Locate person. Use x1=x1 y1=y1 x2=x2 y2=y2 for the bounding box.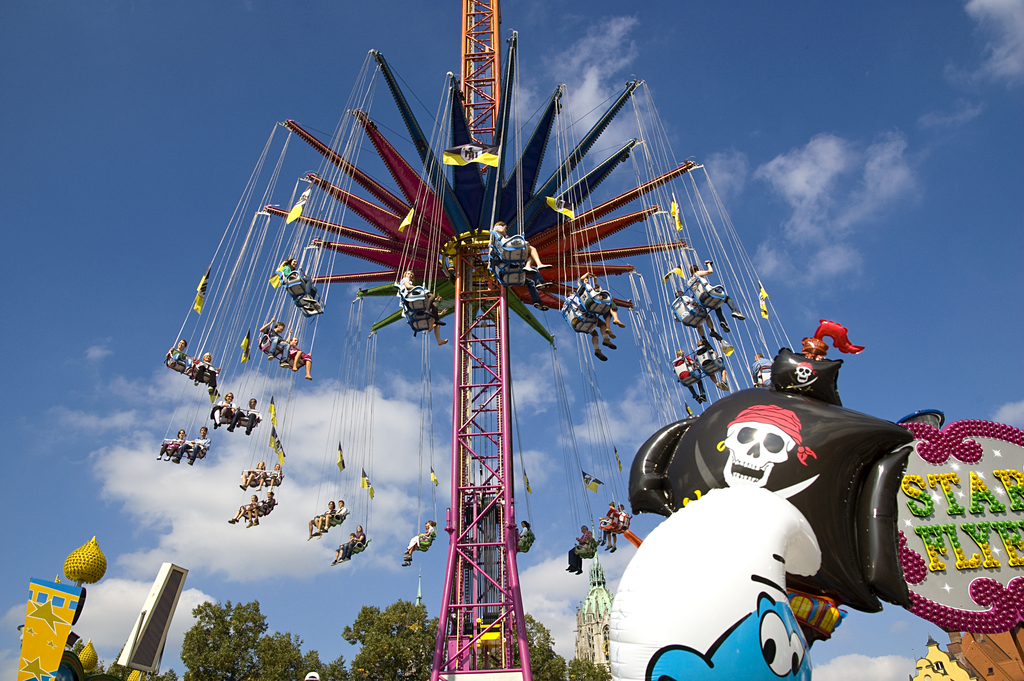
x1=566 y1=291 x2=616 y2=364.
